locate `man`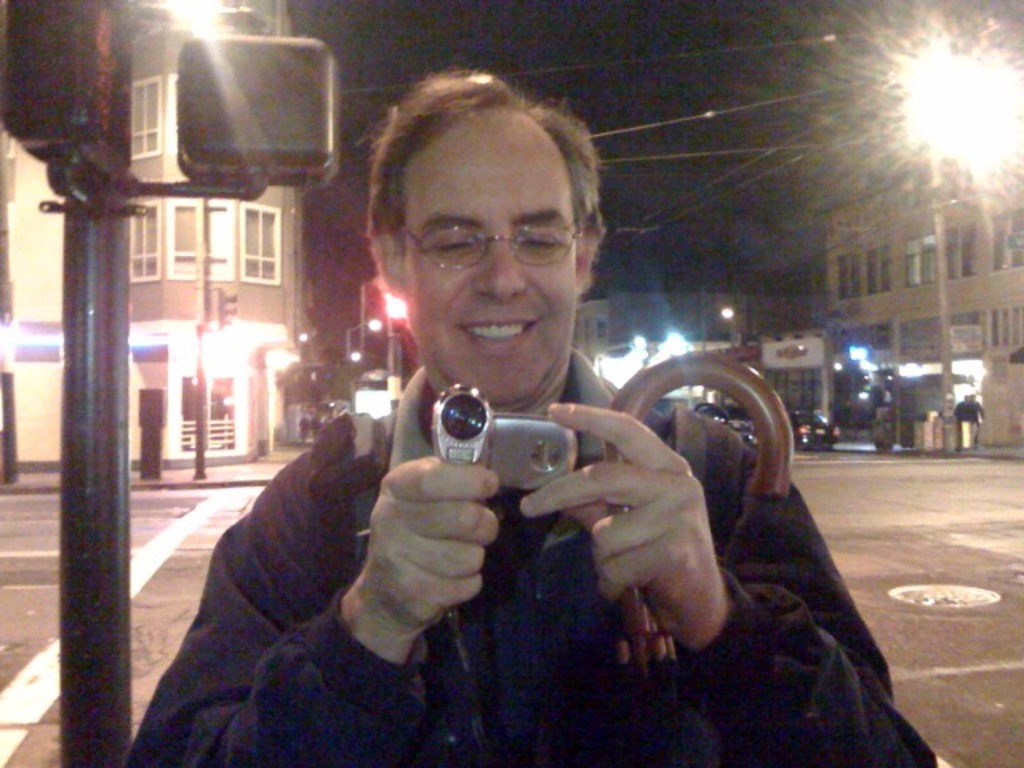
left=115, top=155, right=898, bottom=733
